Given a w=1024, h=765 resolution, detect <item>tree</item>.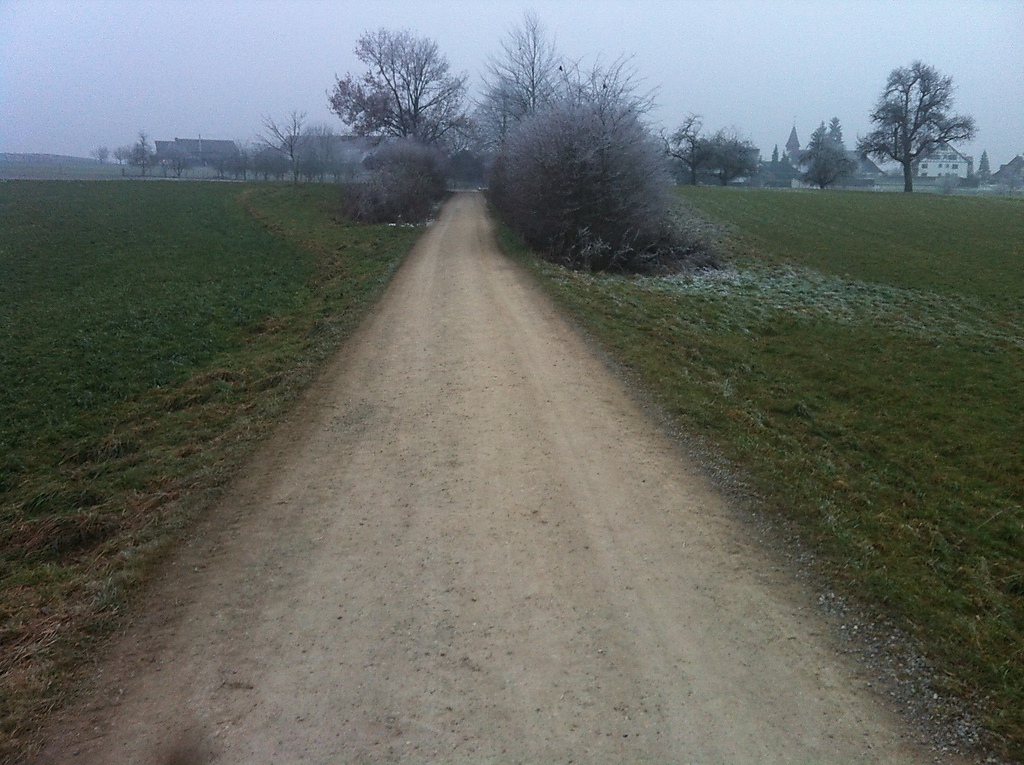
l=830, t=114, r=866, b=178.
